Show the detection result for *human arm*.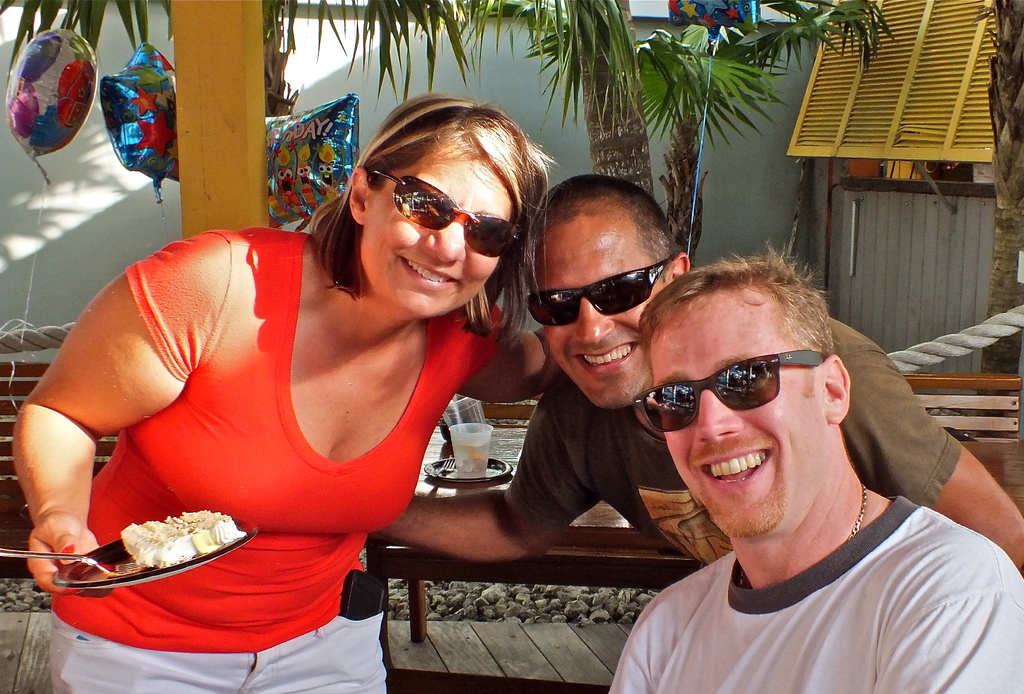
[810, 332, 1023, 562].
